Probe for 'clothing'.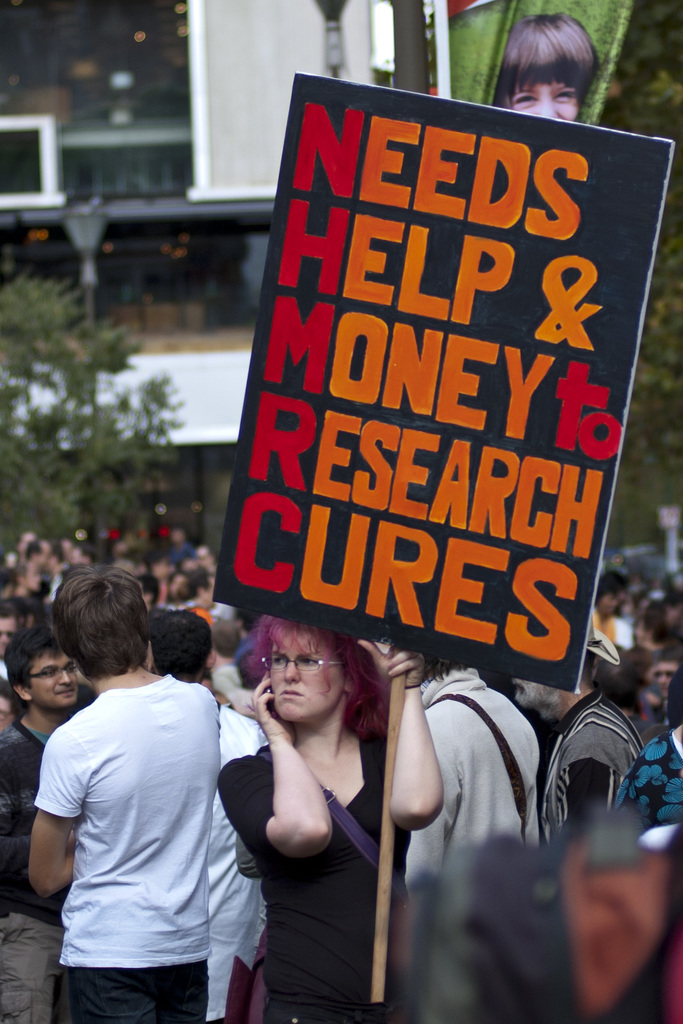
Probe result: (left=403, top=657, right=547, bottom=888).
